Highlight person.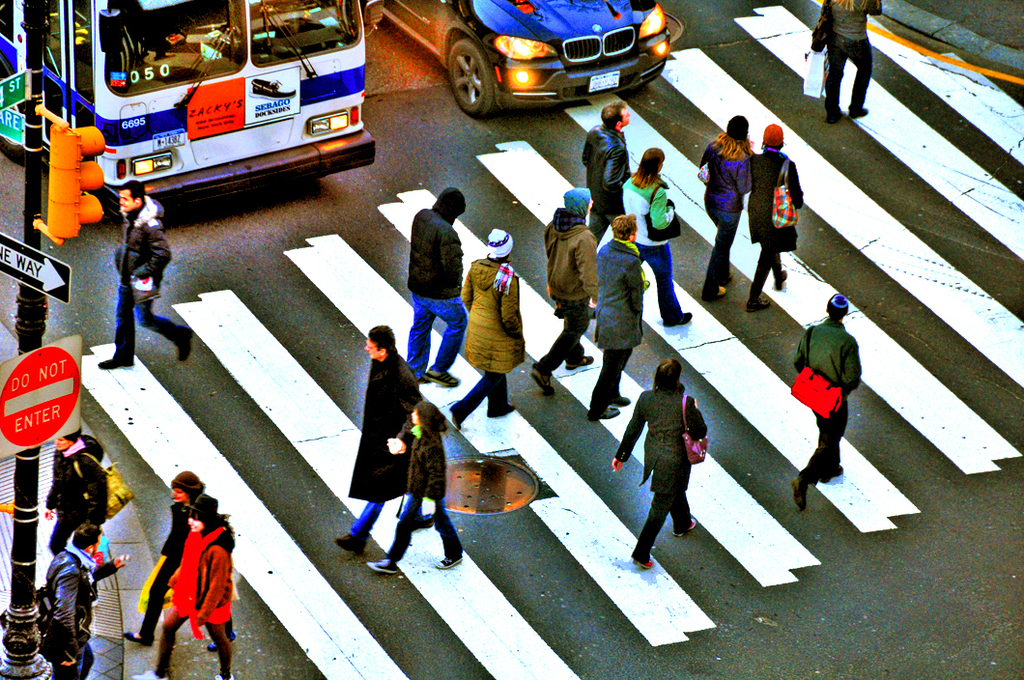
Highlighted region: crop(528, 188, 601, 397).
